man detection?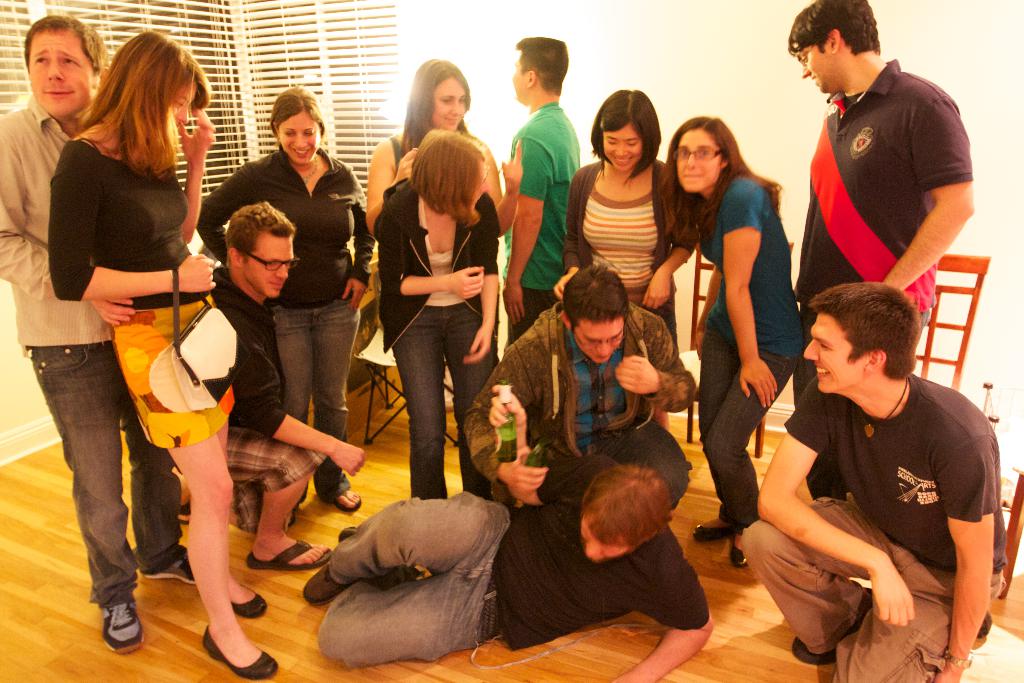
(501, 35, 582, 352)
